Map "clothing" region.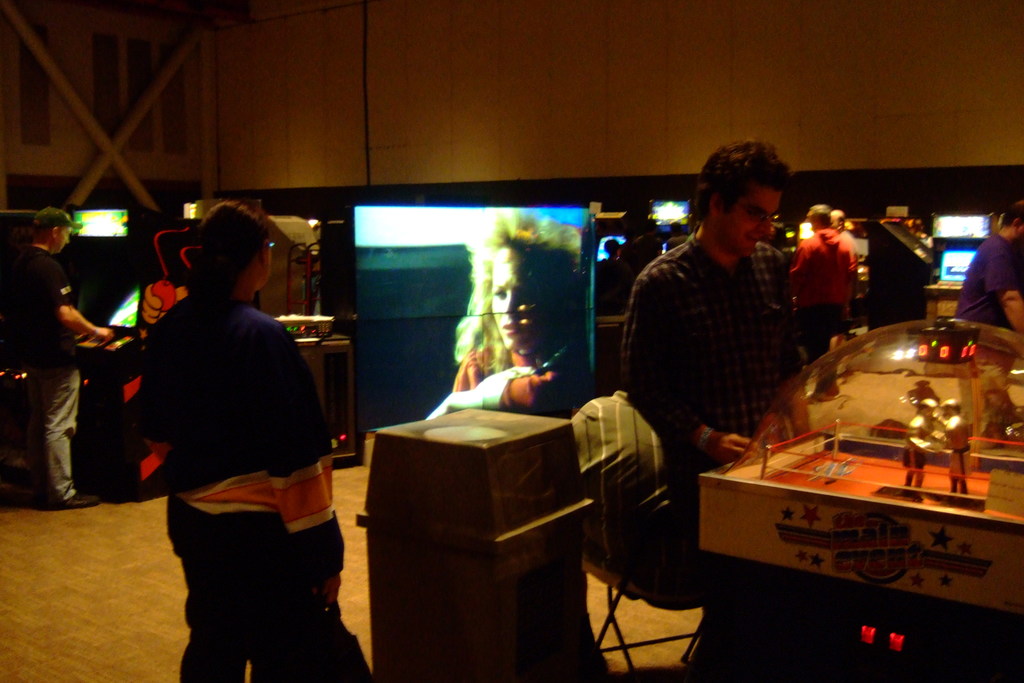
Mapped to [10,244,84,497].
